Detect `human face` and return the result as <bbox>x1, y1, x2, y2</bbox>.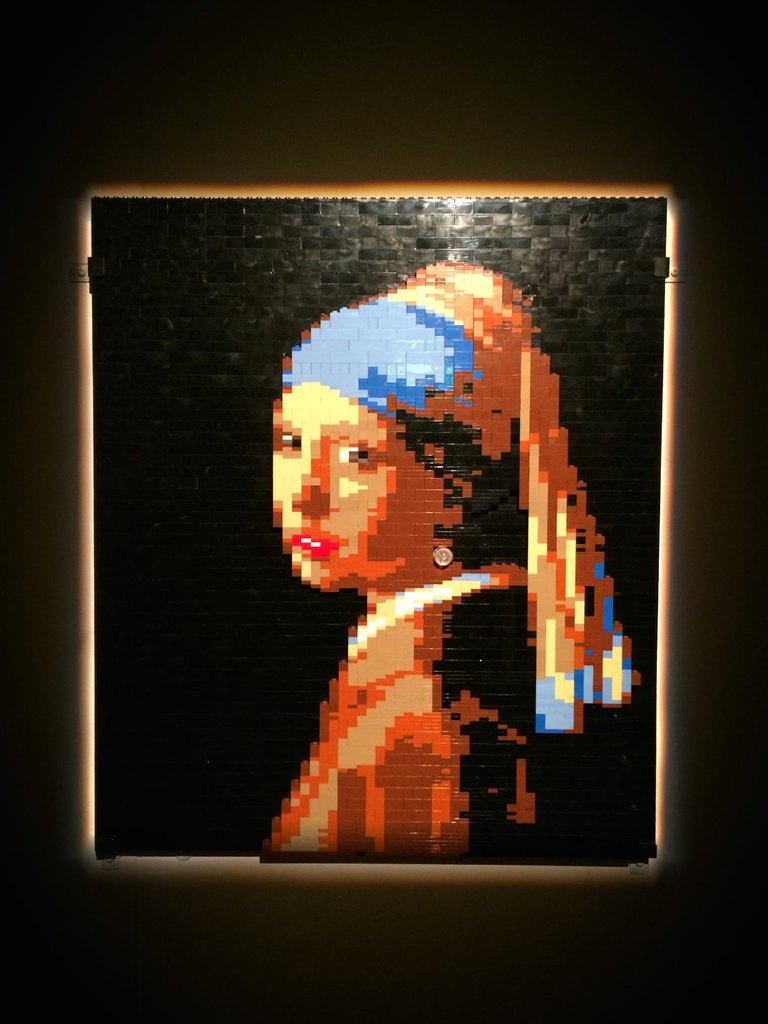
<bbox>270, 381, 447, 596</bbox>.
